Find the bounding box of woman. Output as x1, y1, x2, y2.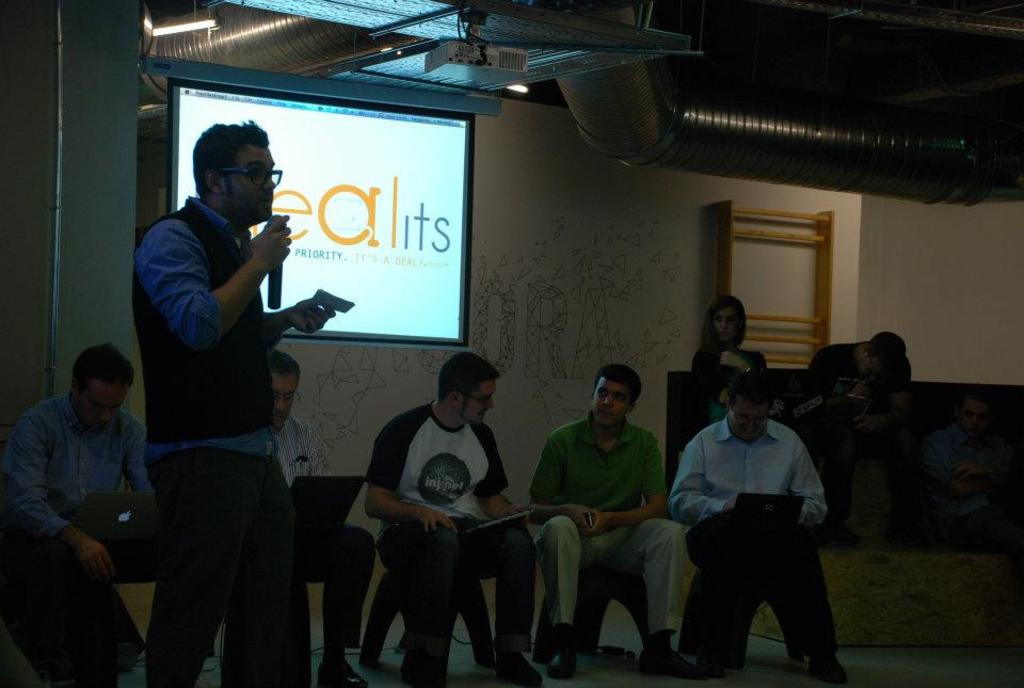
689, 291, 768, 415.
